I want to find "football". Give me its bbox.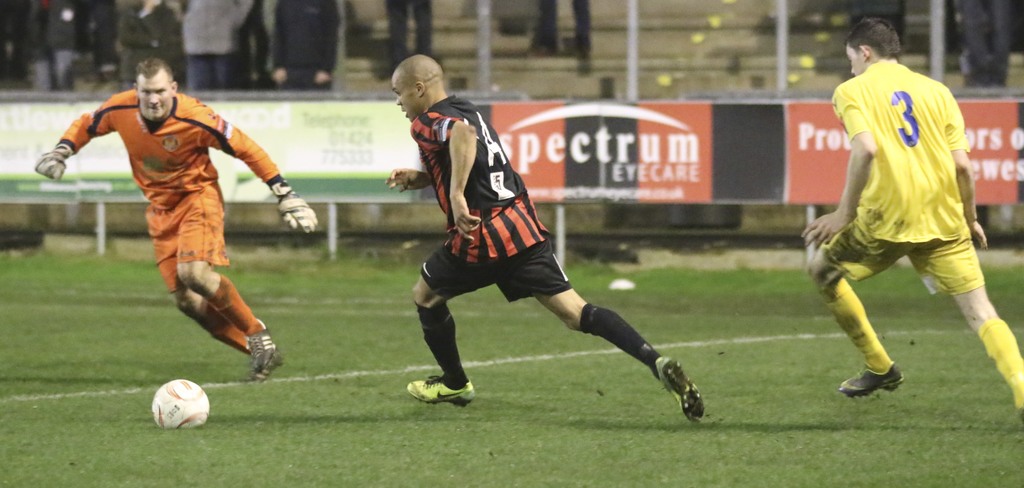
(148, 377, 206, 431).
